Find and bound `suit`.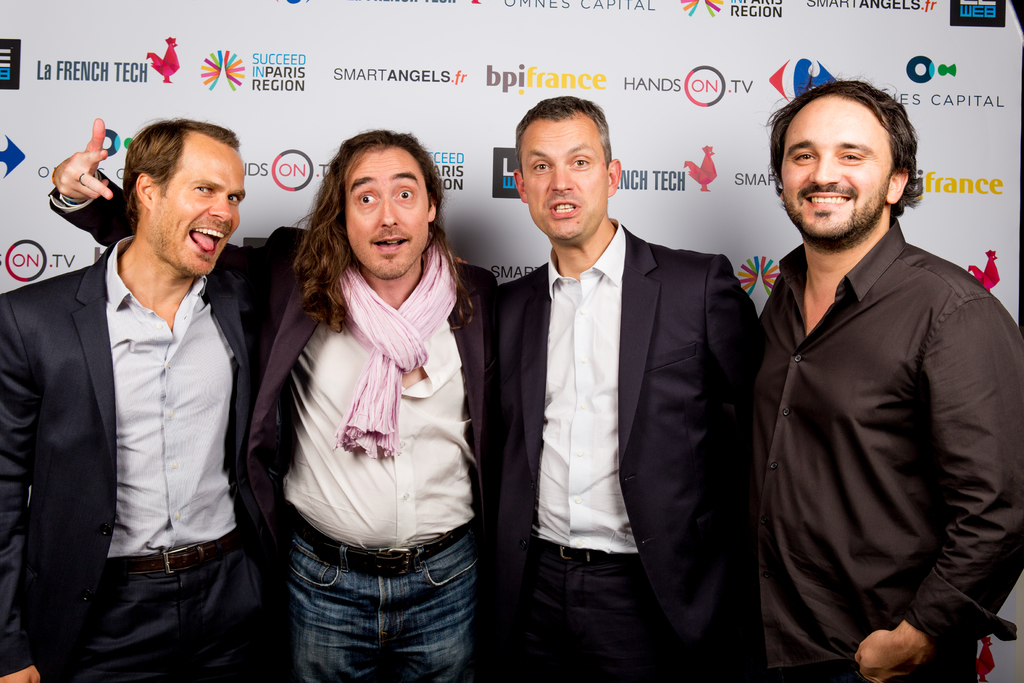
Bound: 0:233:264:682.
